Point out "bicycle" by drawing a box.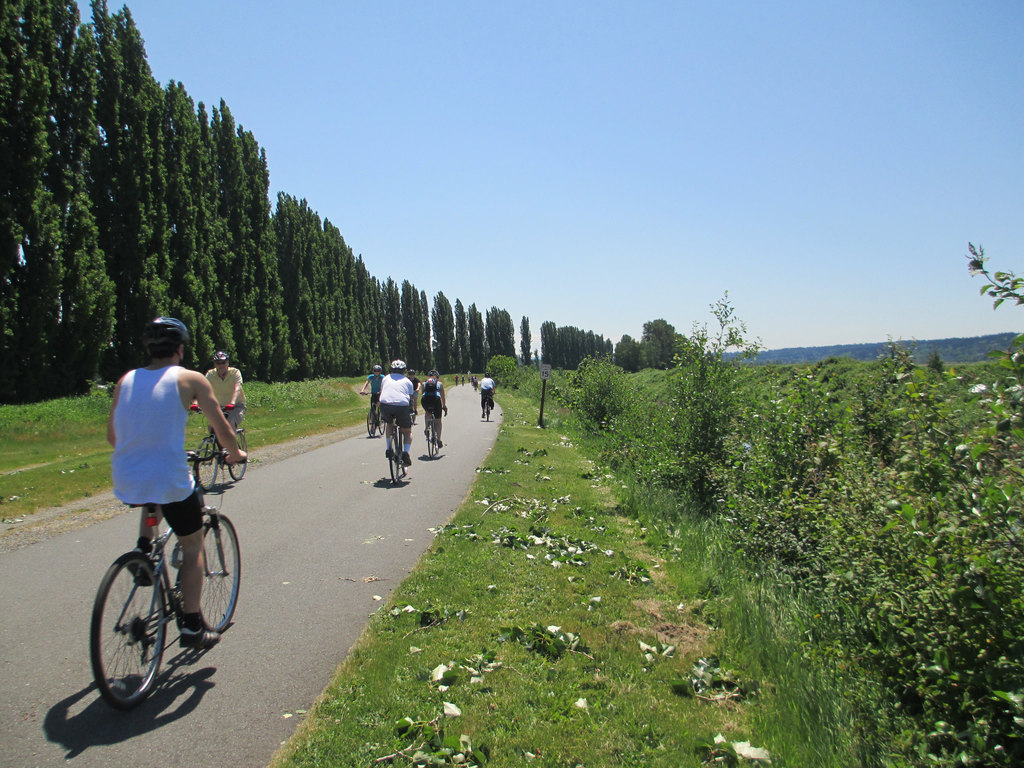
195 407 246 493.
